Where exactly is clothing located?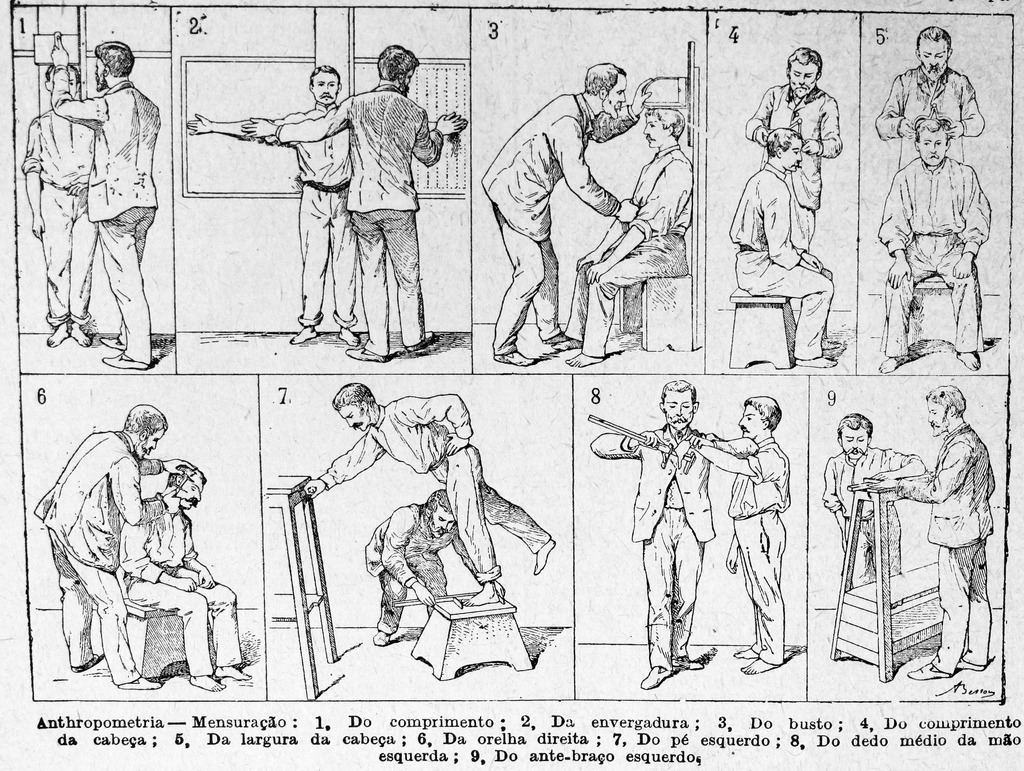
Its bounding box is bbox=(874, 88, 991, 355).
